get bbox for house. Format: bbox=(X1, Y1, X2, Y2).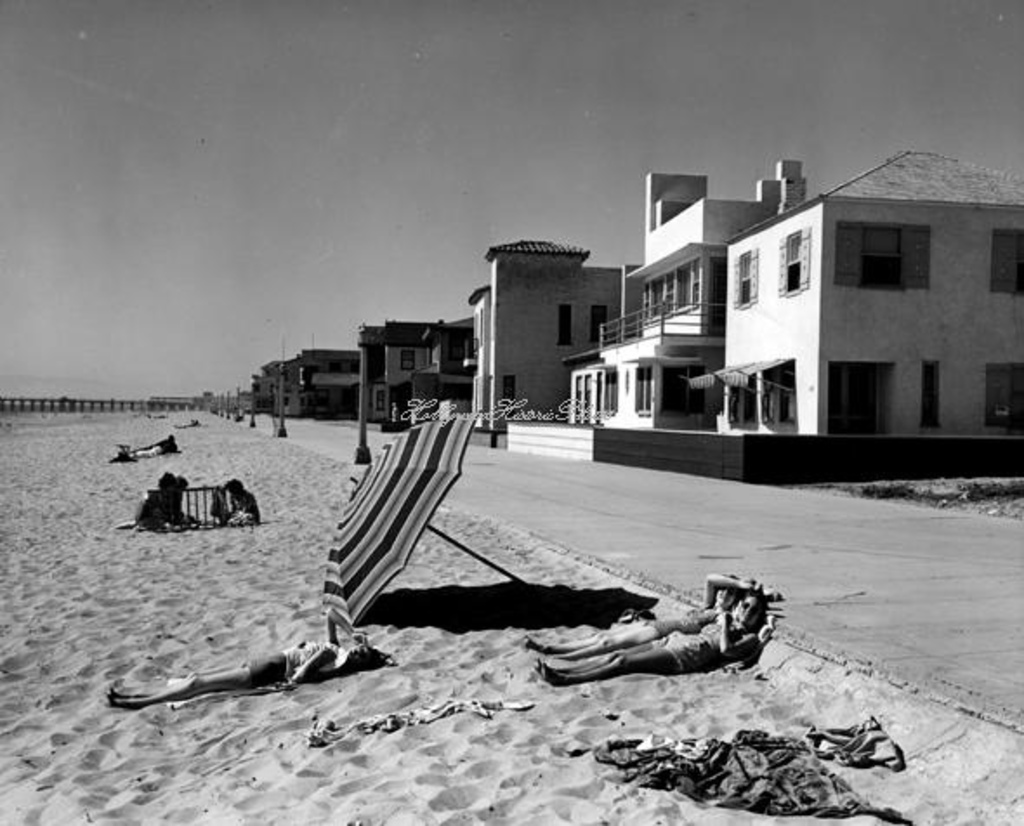
bbox=(460, 248, 646, 439).
